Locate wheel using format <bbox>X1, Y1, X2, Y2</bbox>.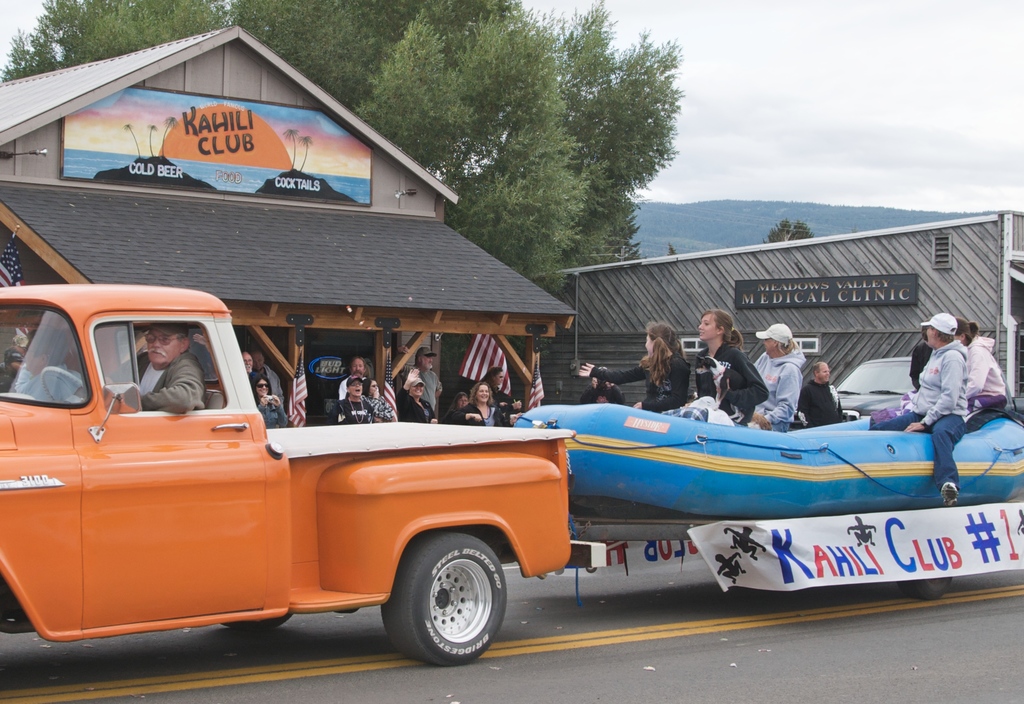
<bbox>222, 612, 295, 630</bbox>.
